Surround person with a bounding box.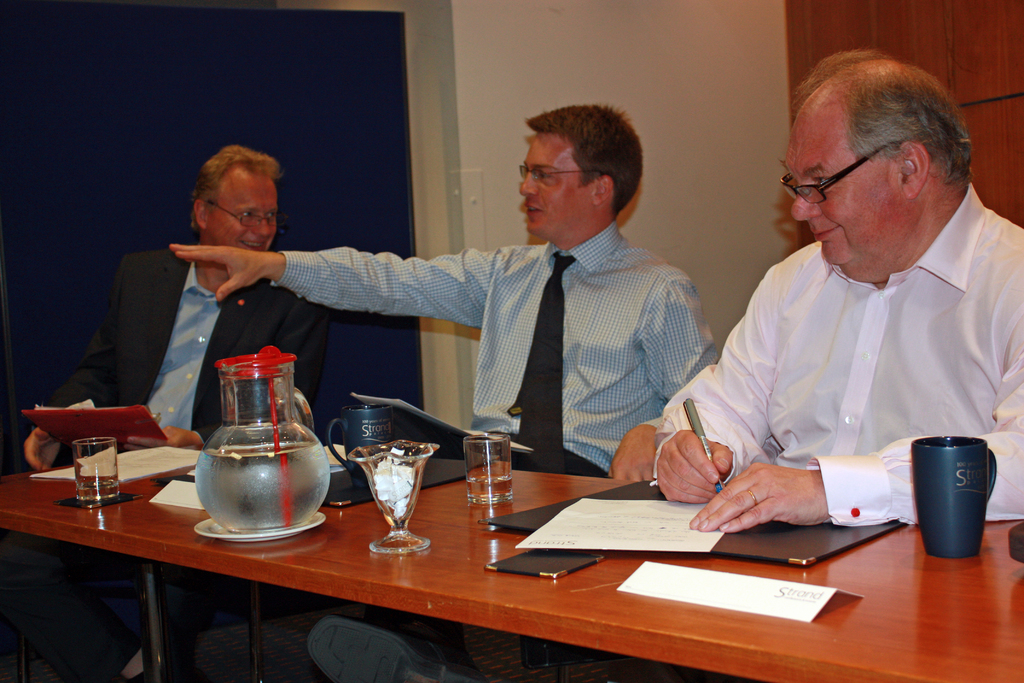
l=669, t=44, r=1018, b=582.
